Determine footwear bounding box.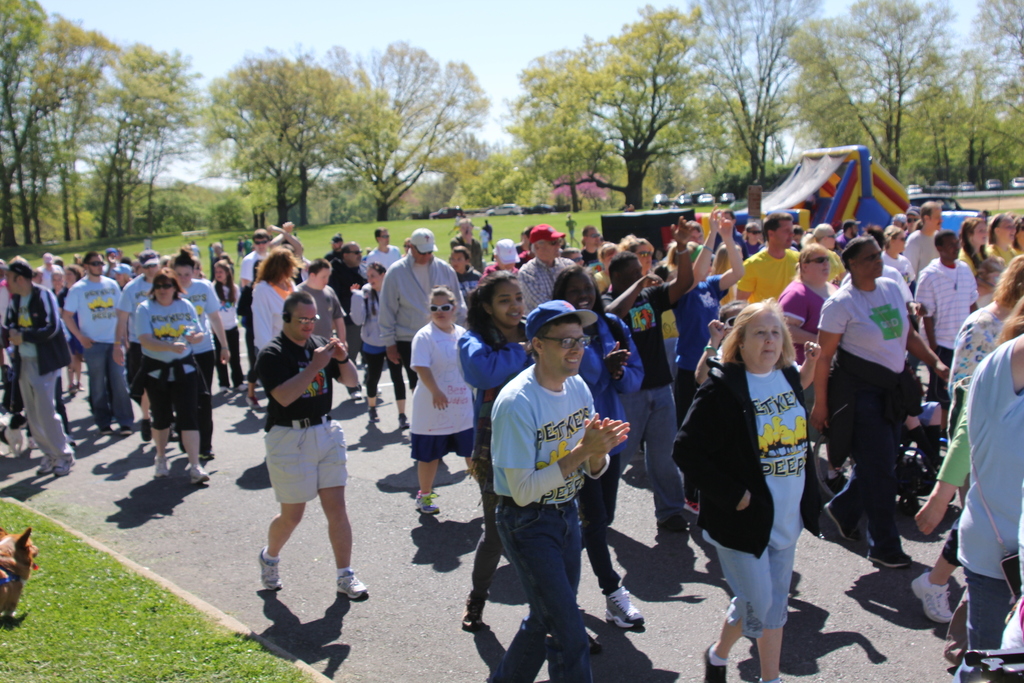
Determined: bbox(758, 677, 786, 682).
